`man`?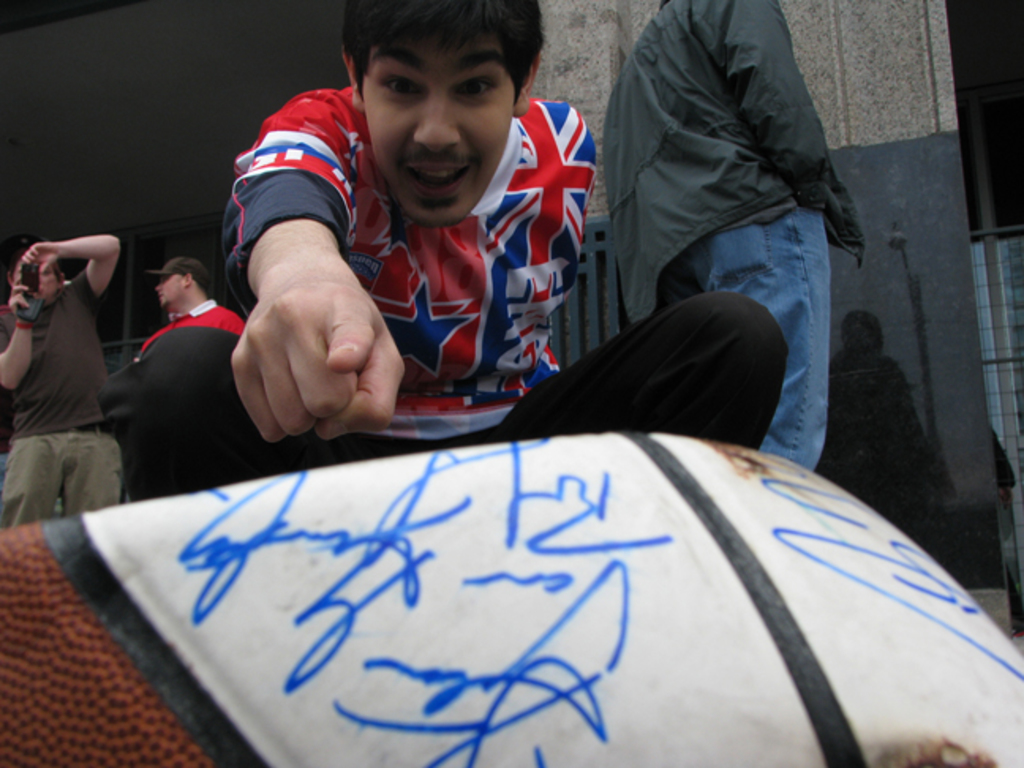
box(564, 0, 885, 476)
